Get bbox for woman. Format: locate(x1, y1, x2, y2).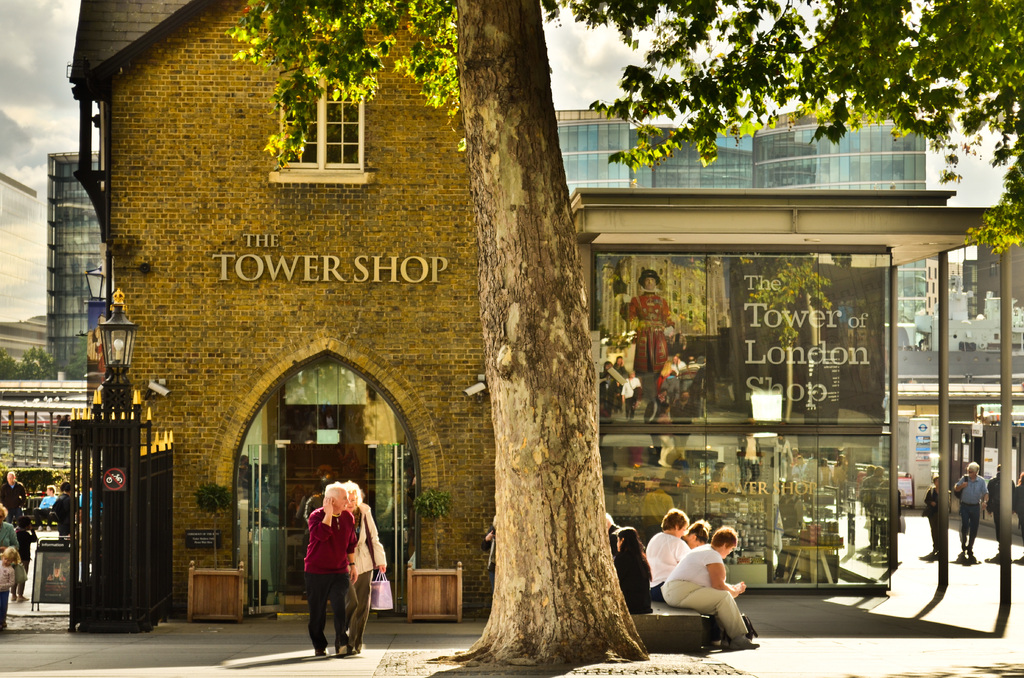
locate(643, 508, 698, 597).
